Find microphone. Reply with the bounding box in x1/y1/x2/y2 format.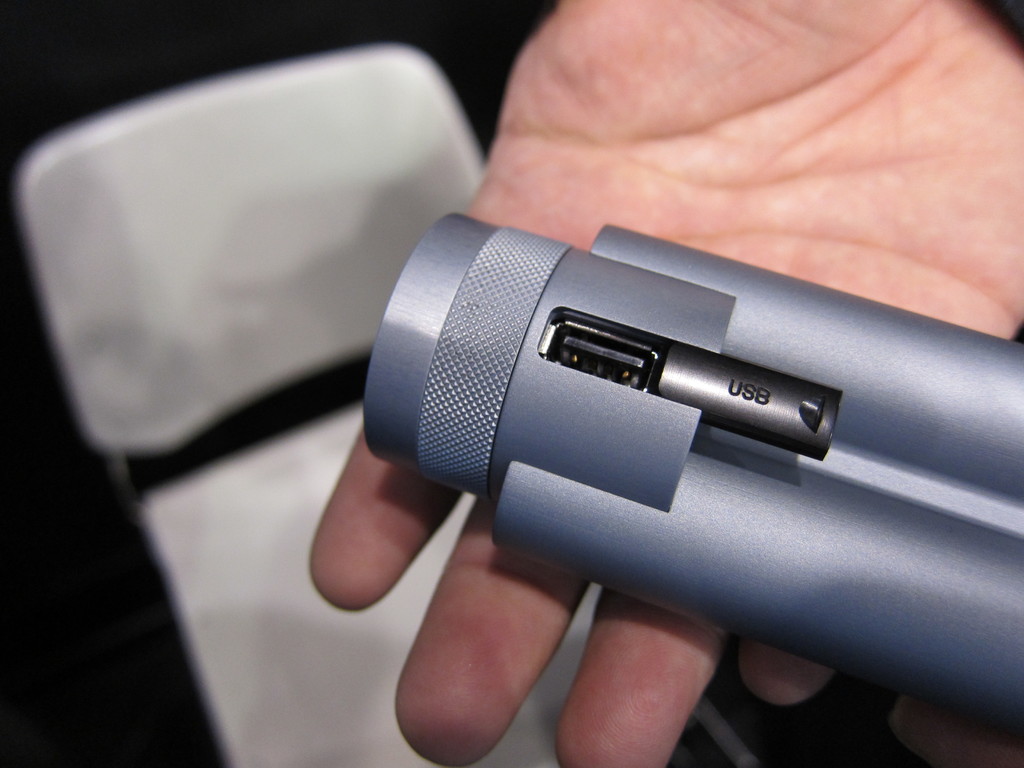
362/213/1023/726.
